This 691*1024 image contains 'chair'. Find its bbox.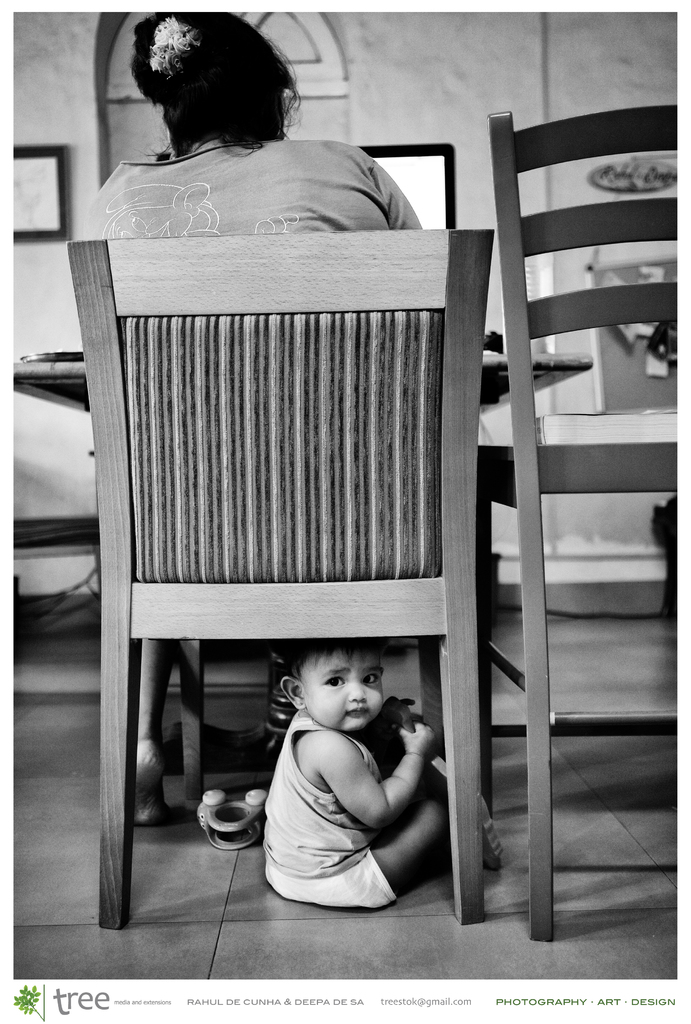
left=58, top=135, right=591, bottom=941.
